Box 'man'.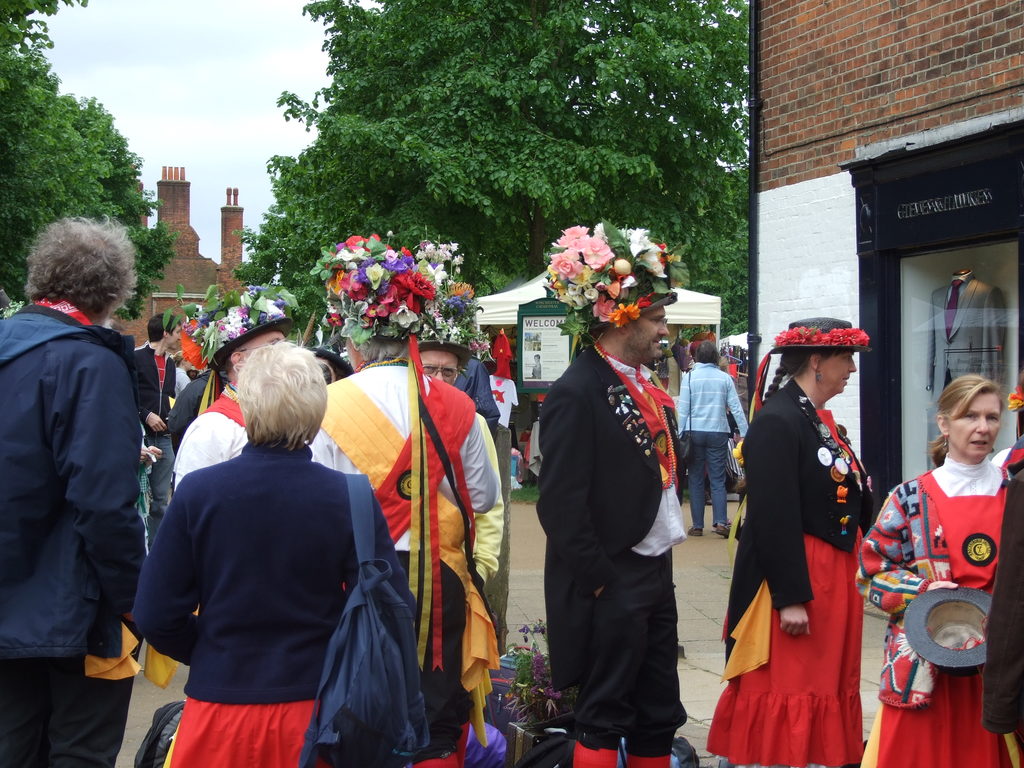
bbox=(532, 262, 710, 751).
